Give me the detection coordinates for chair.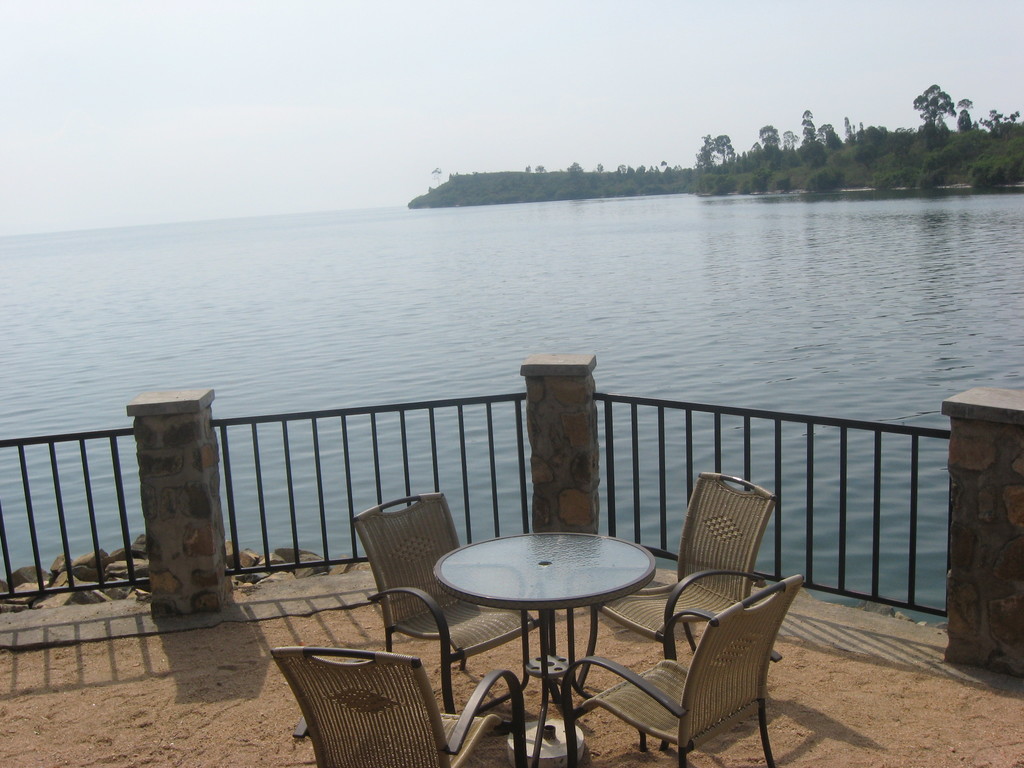
[x1=573, y1=468, x2=773, y2=751].
